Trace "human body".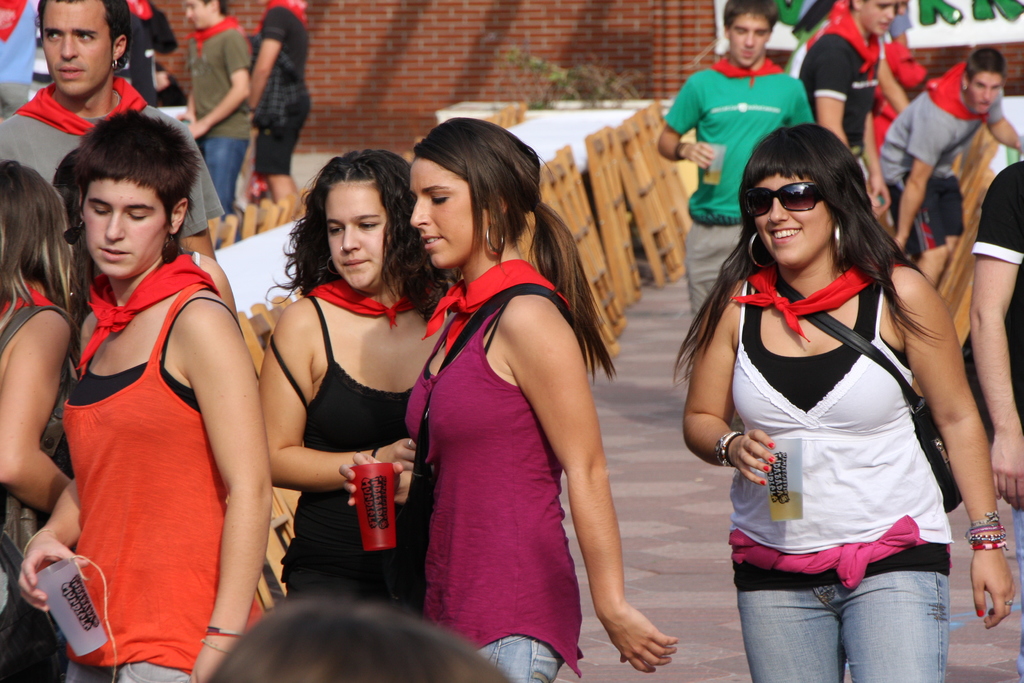
Traced to 879, 60, 1022, 281.
